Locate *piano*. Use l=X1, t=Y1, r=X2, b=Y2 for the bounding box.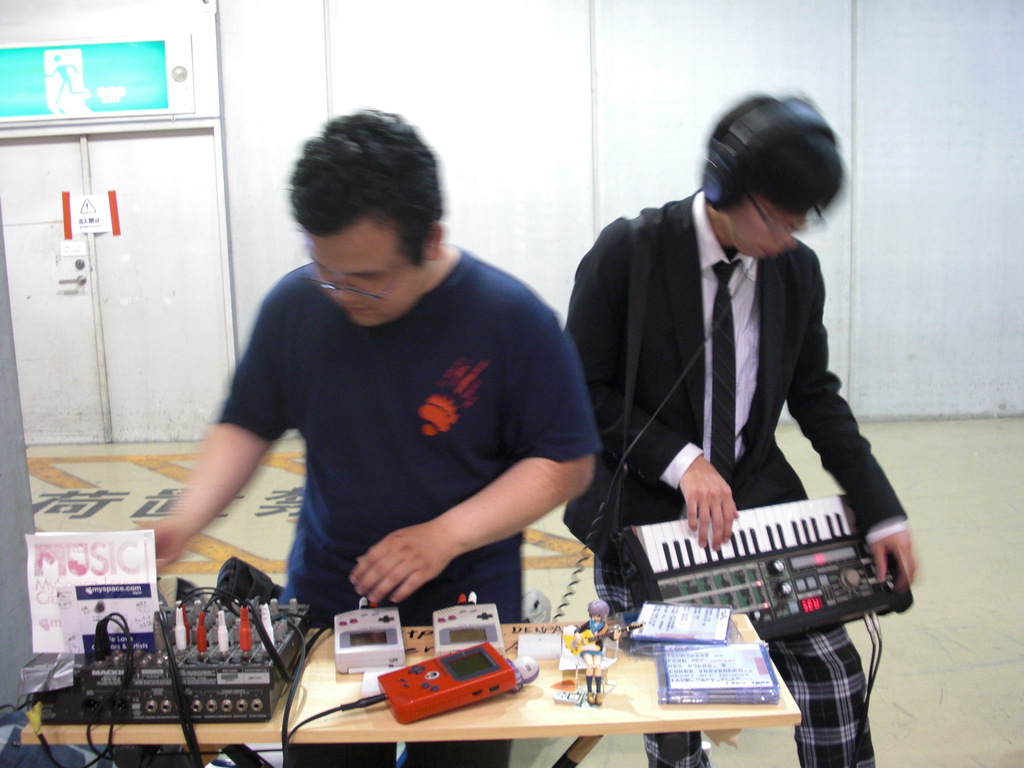
l=586, t=509, r=905, b=630.
